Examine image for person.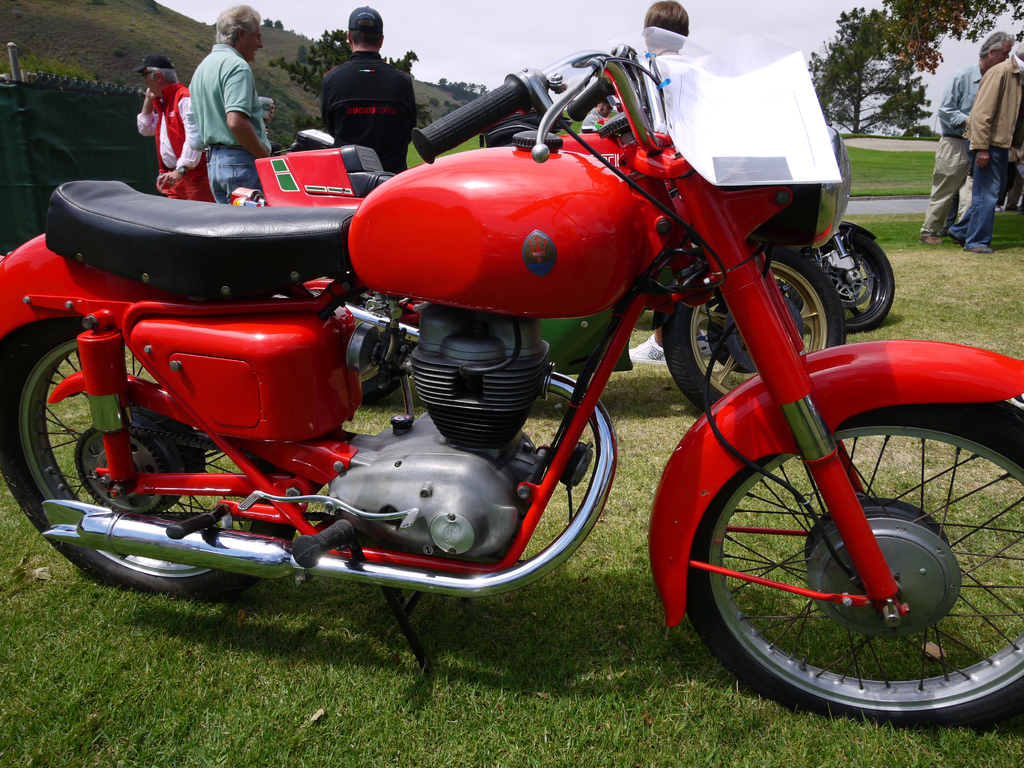
Examination result: {"x1": 184, "y1": 0, "x2": 278, "y2": 207}.
